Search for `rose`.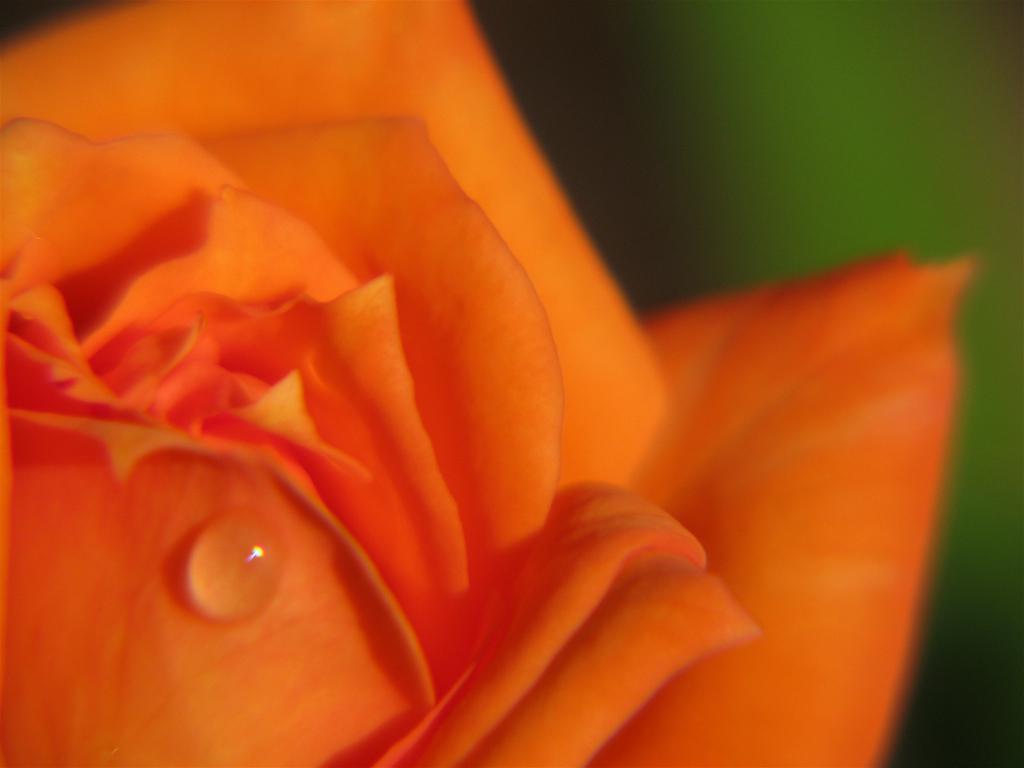
Found at pyautogui.locateOnScreen(0, 0, 982, 767).
